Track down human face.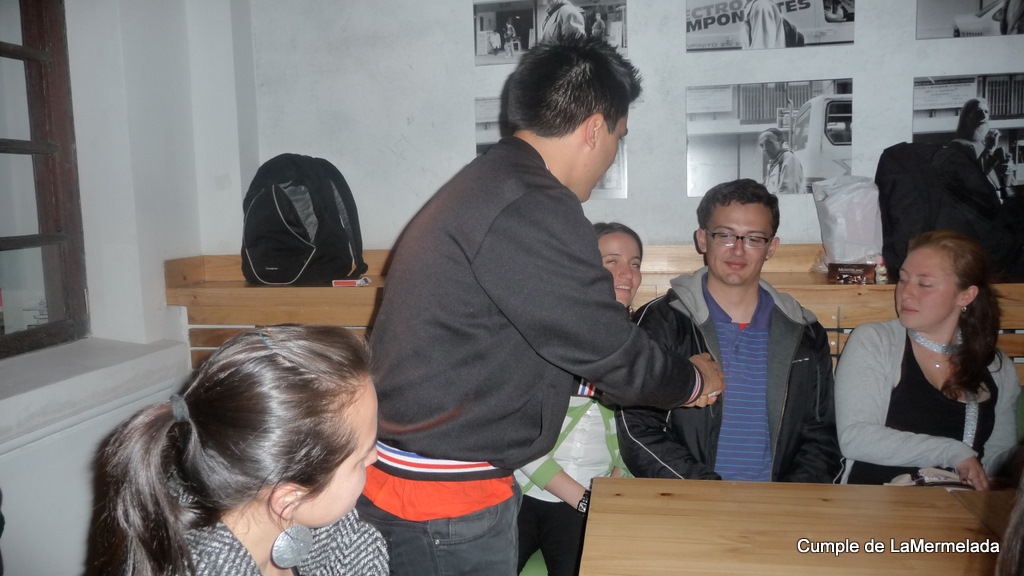
Tracked to crop(760, 136, 779, 161).
